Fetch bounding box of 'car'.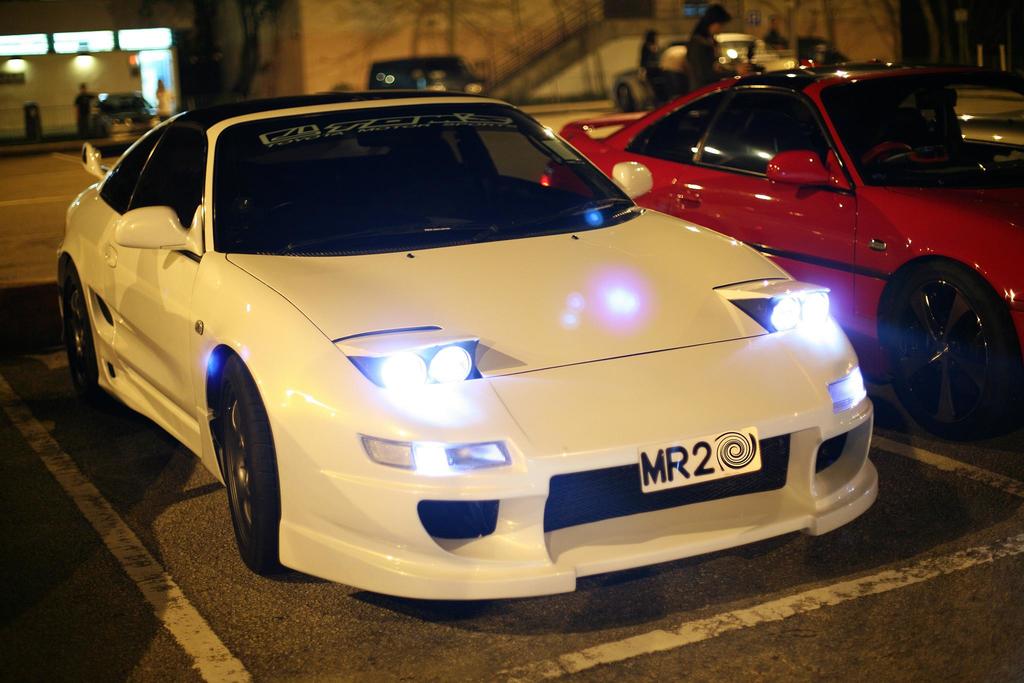
Bbox: left=56, top=90, right=879, bottom=600.
